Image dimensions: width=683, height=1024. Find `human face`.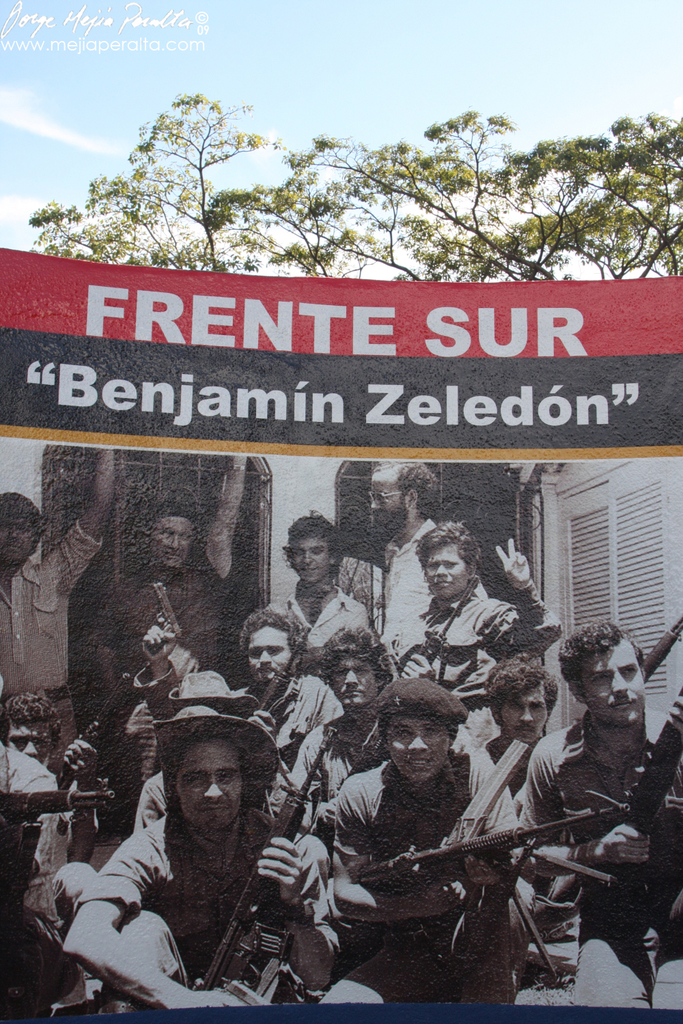
(x1=283, y1=522, x2=329, y2=583).
